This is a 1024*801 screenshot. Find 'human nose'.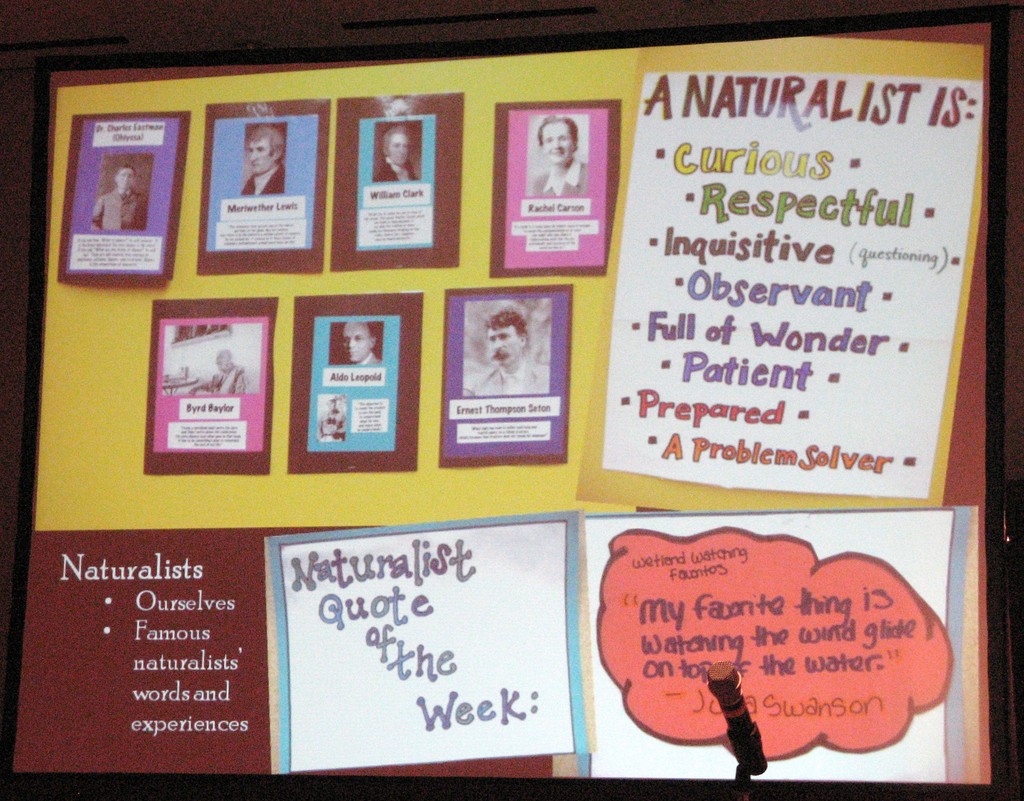
Bounding box: [left=554, top=137, right=563, bottom=147].
